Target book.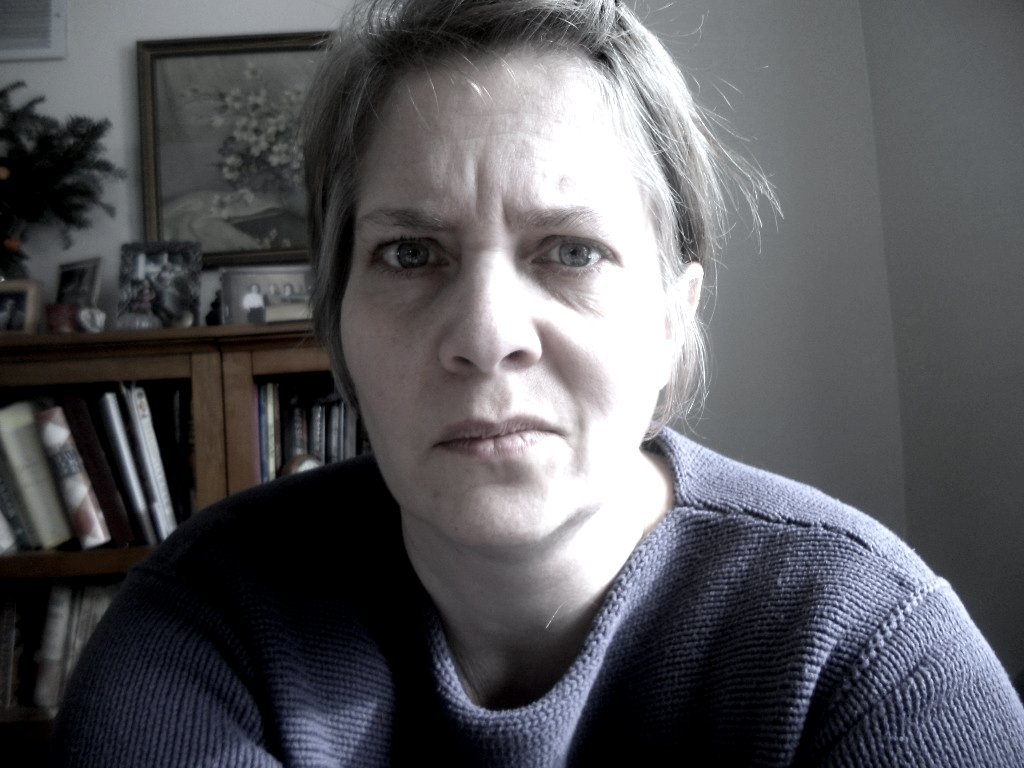
Target region: bbox=(67, 583, 116, 664).
